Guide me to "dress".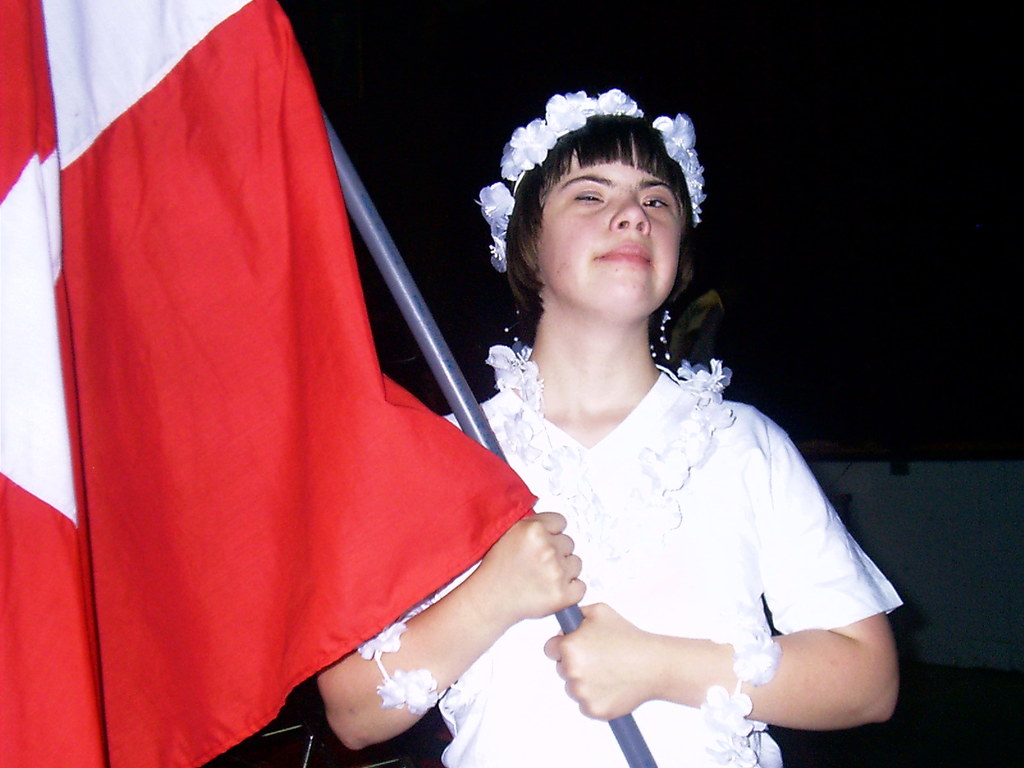
Guidance: <region>355, 345, 900, 767</region>.
